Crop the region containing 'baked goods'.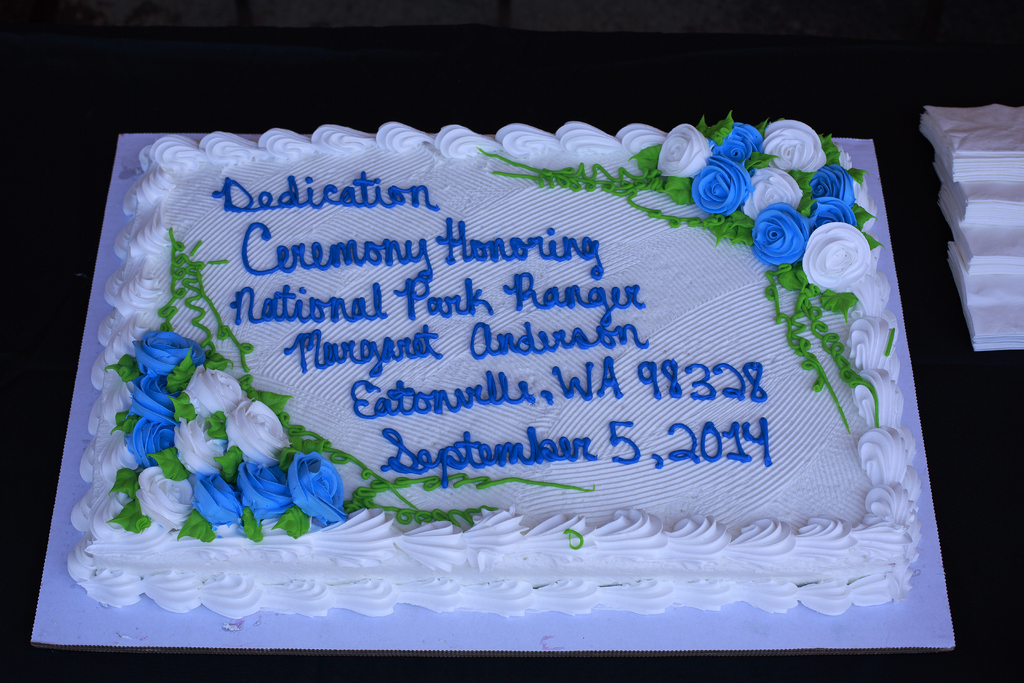
Crop region: bbox=[63, 108, 926, 620].
